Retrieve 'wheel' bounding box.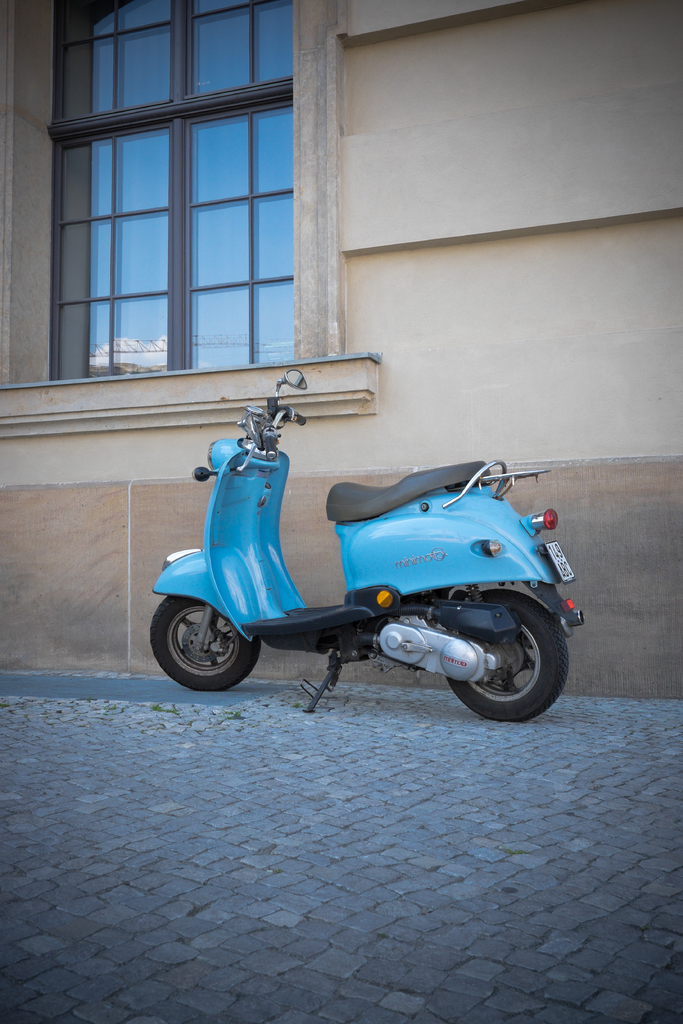
Bounding box: locate(158, 597, 260, 690).
